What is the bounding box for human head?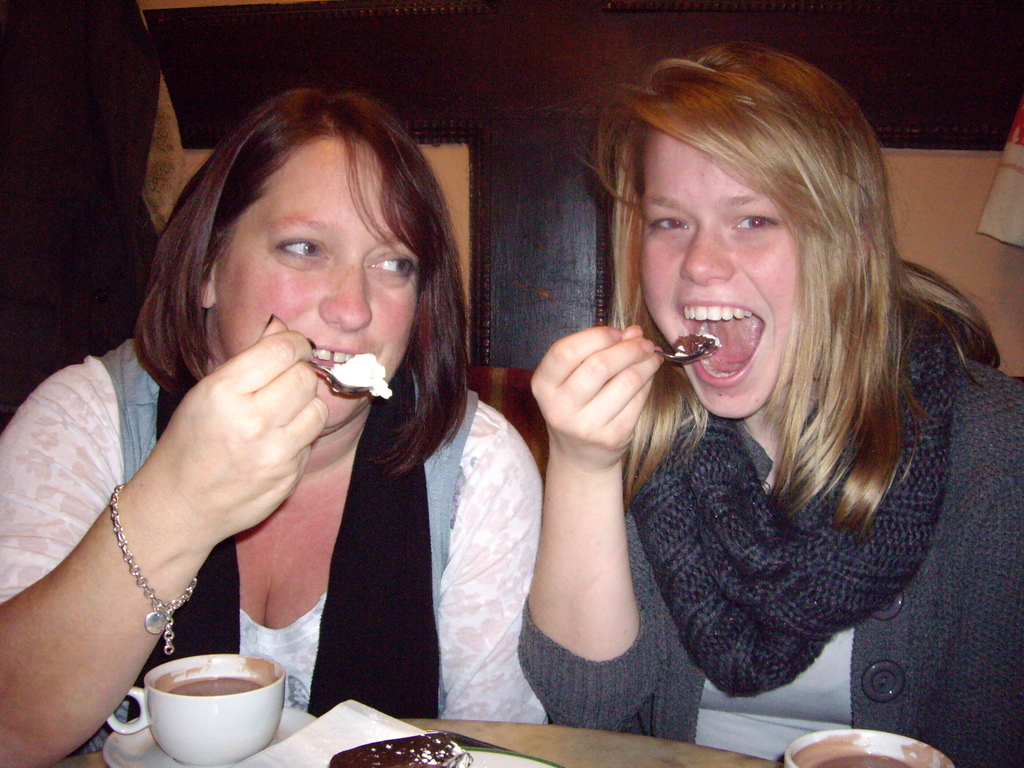
177/90/445/431.
